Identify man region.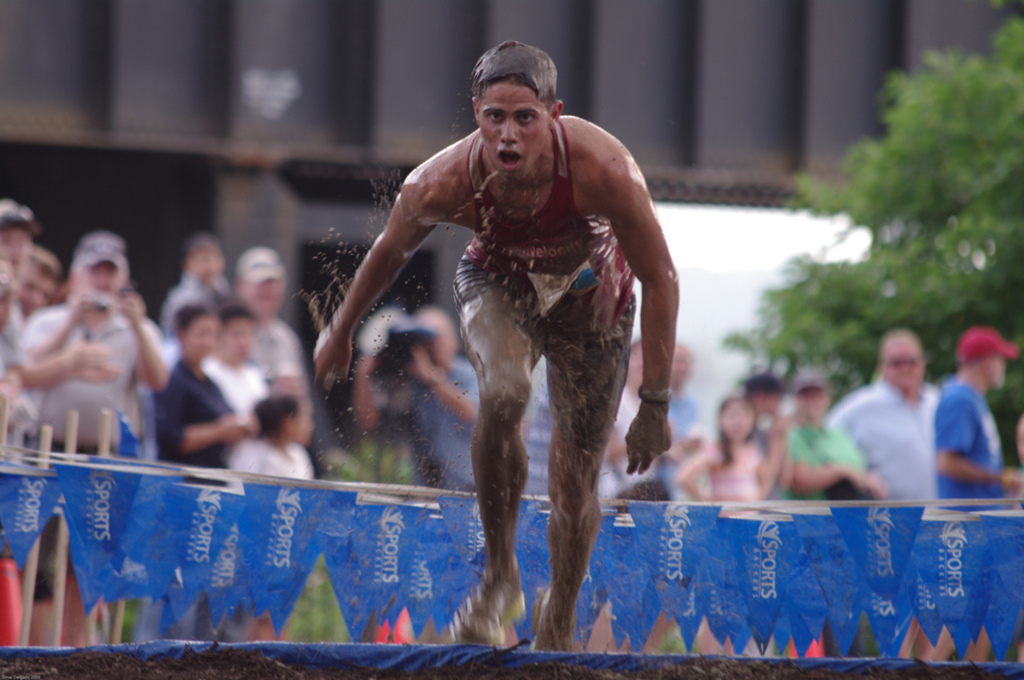
Region: {"left": 829, "top": 328, "right": 955, "bottom": 503}.
